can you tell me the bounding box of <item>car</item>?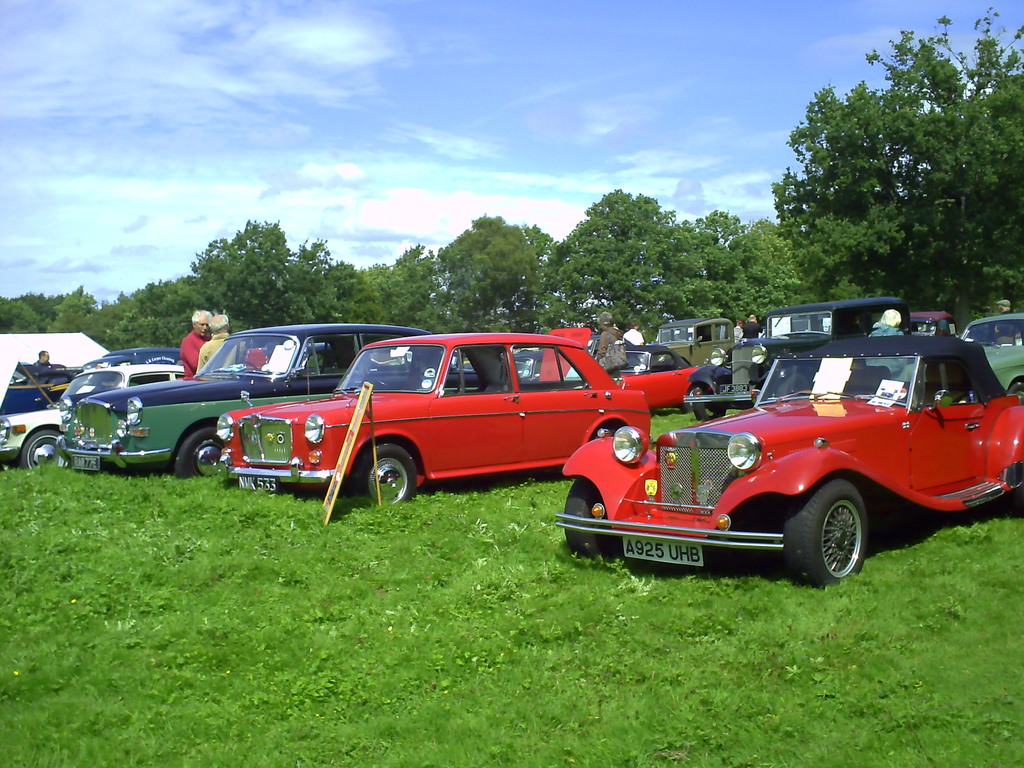
[x1=0, y1=363, x2=205, y2=478].
